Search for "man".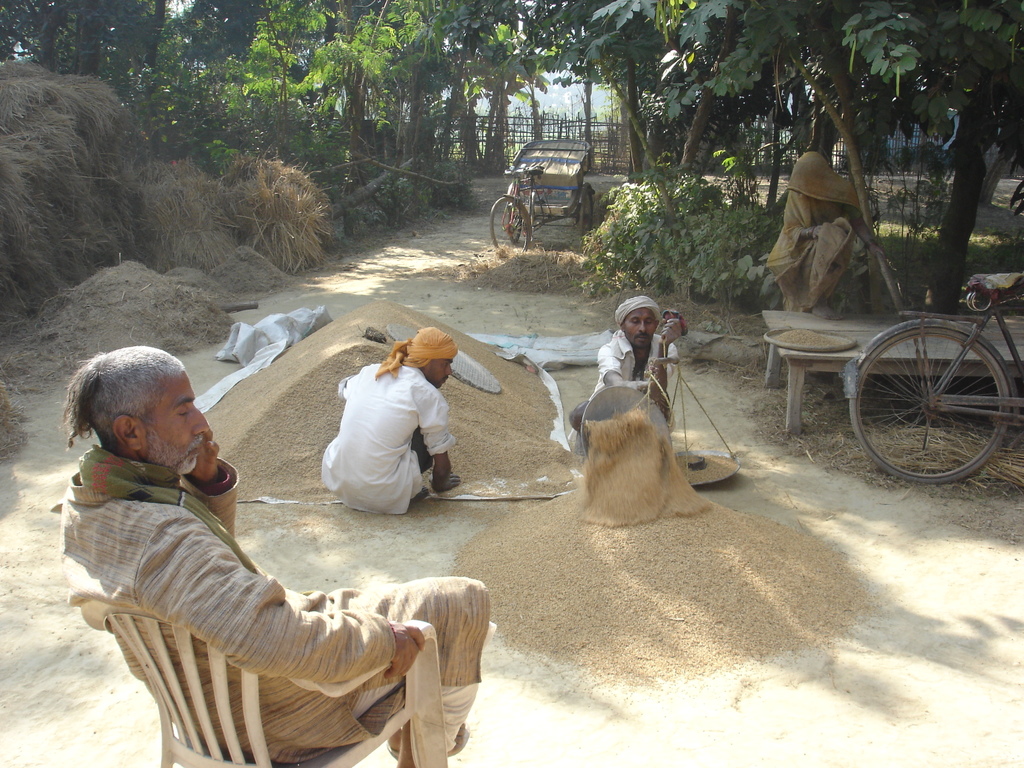
Found at BBox(317, 326, 462, 518).
